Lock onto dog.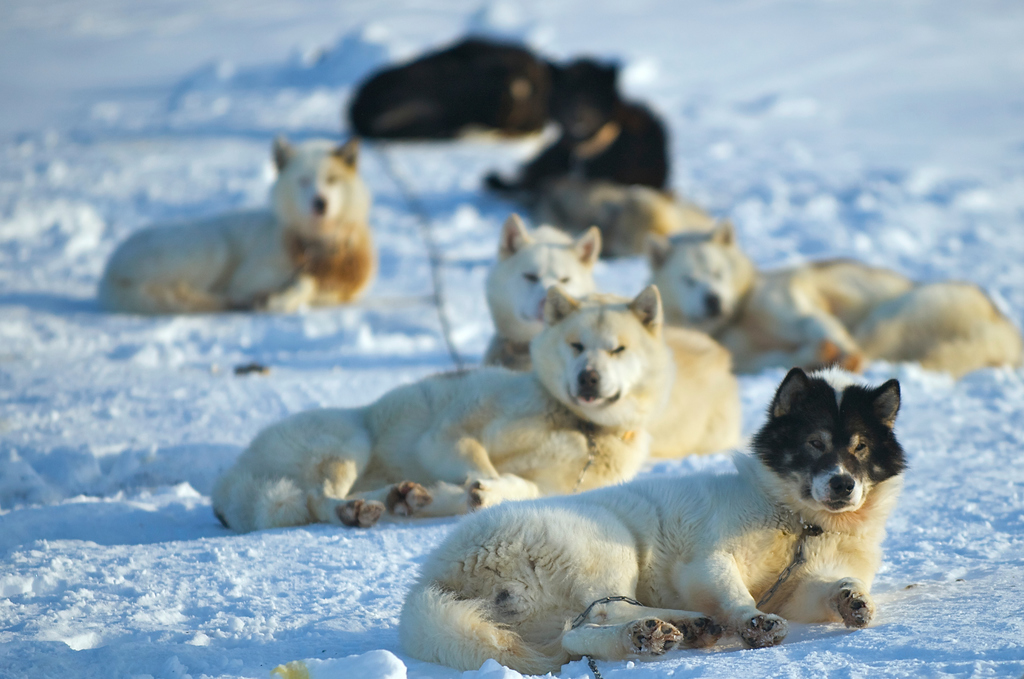
Locked: box(92, 130, 380, 316).
